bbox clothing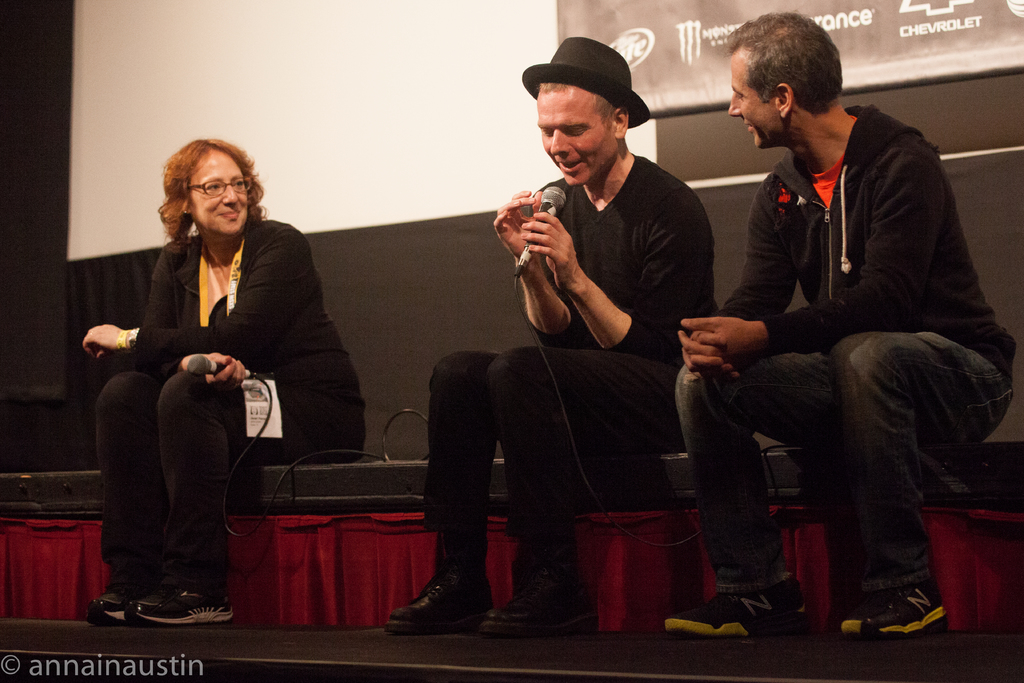
BBox(669, 99, 1012, 598)
